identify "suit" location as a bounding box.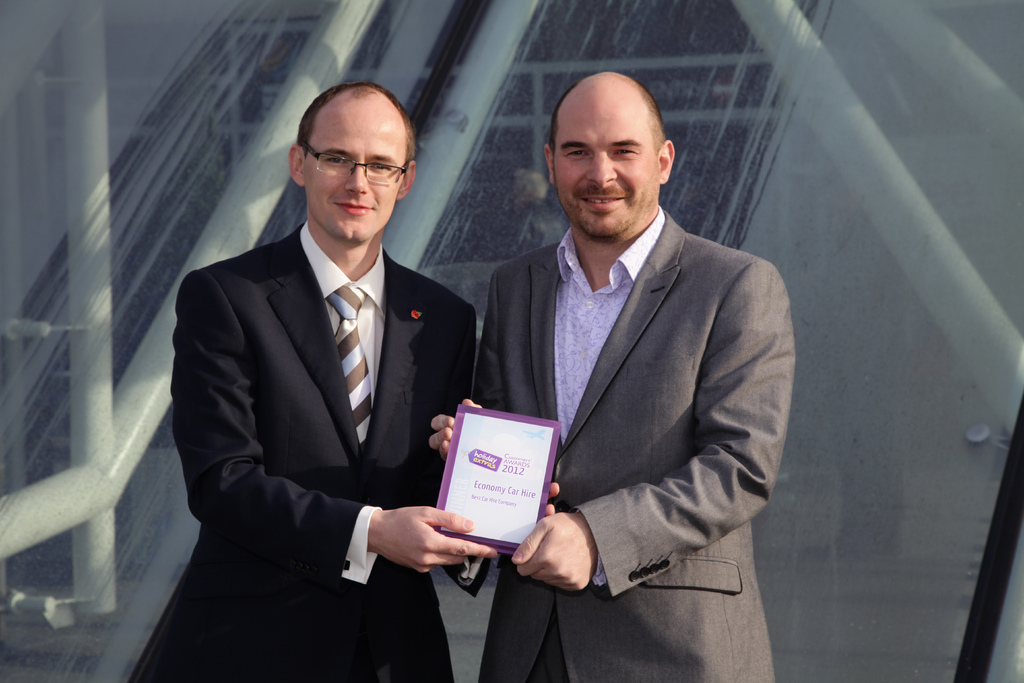
[x1=170, y1=229, x2=509, y2=652].
